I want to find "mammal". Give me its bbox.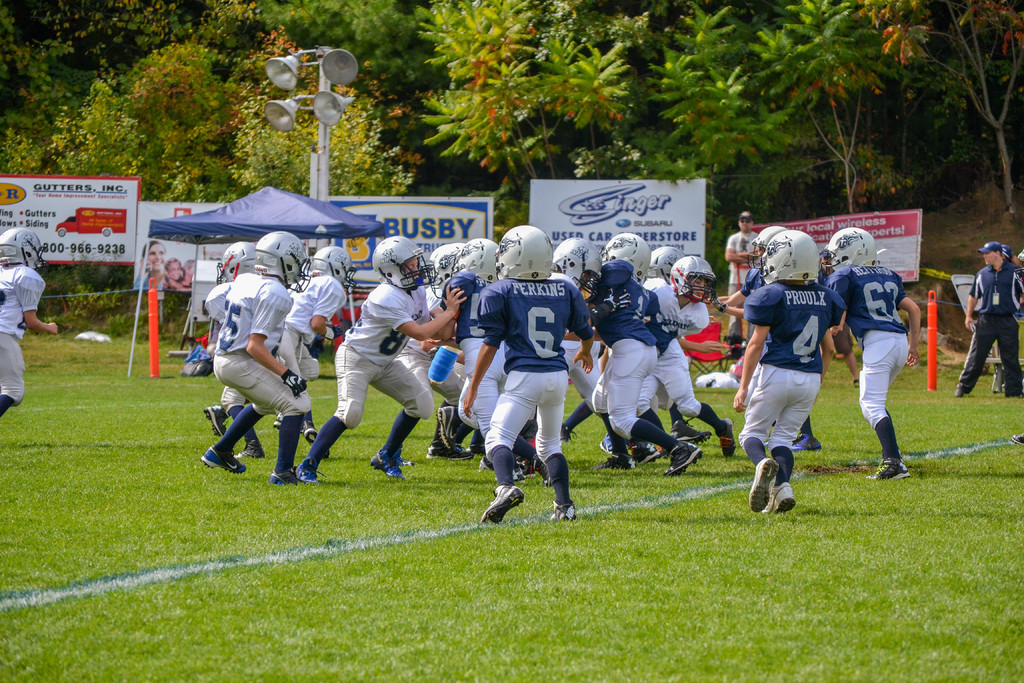
region(724, 210, 760, 347).
